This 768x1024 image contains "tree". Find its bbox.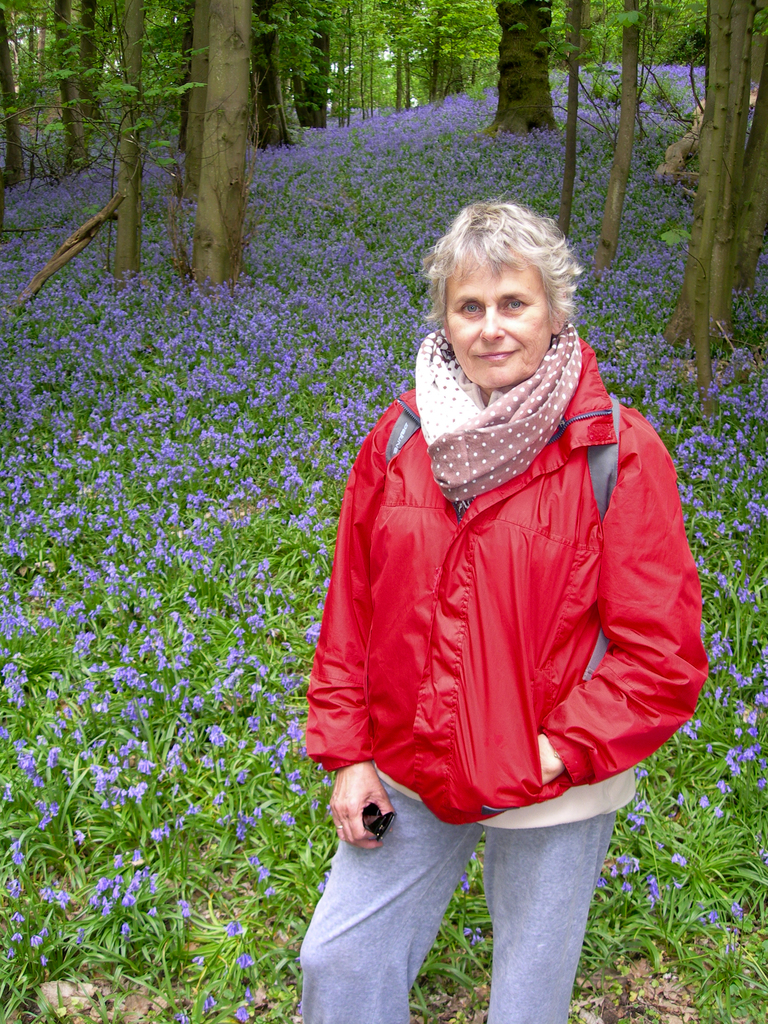
box(580, 0, 634, 252).
